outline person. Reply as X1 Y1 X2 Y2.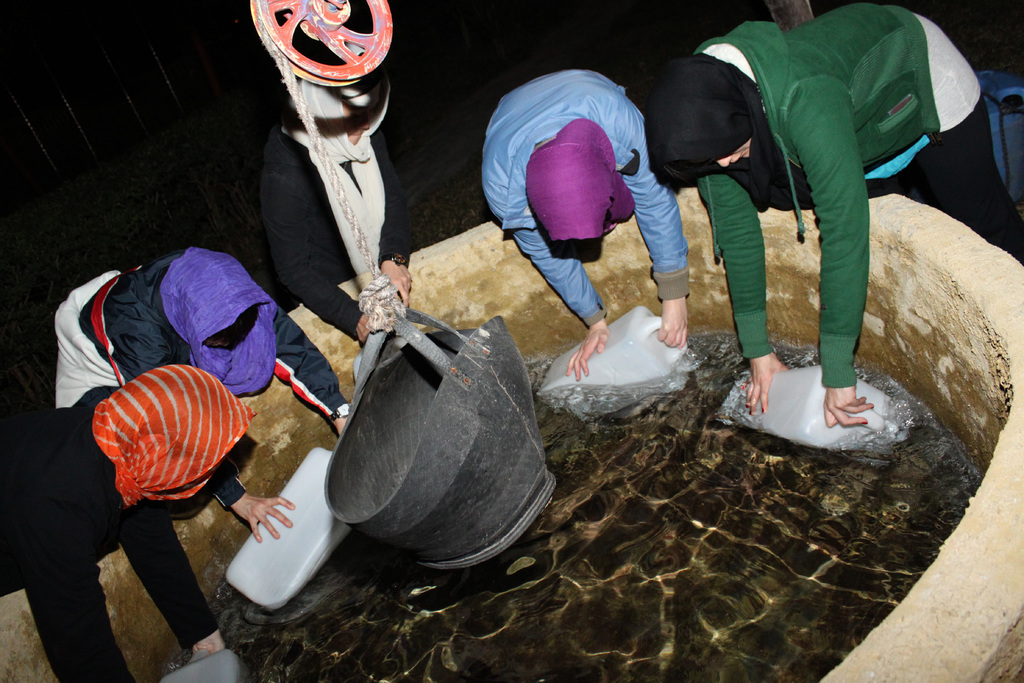
0 360 250 682.
